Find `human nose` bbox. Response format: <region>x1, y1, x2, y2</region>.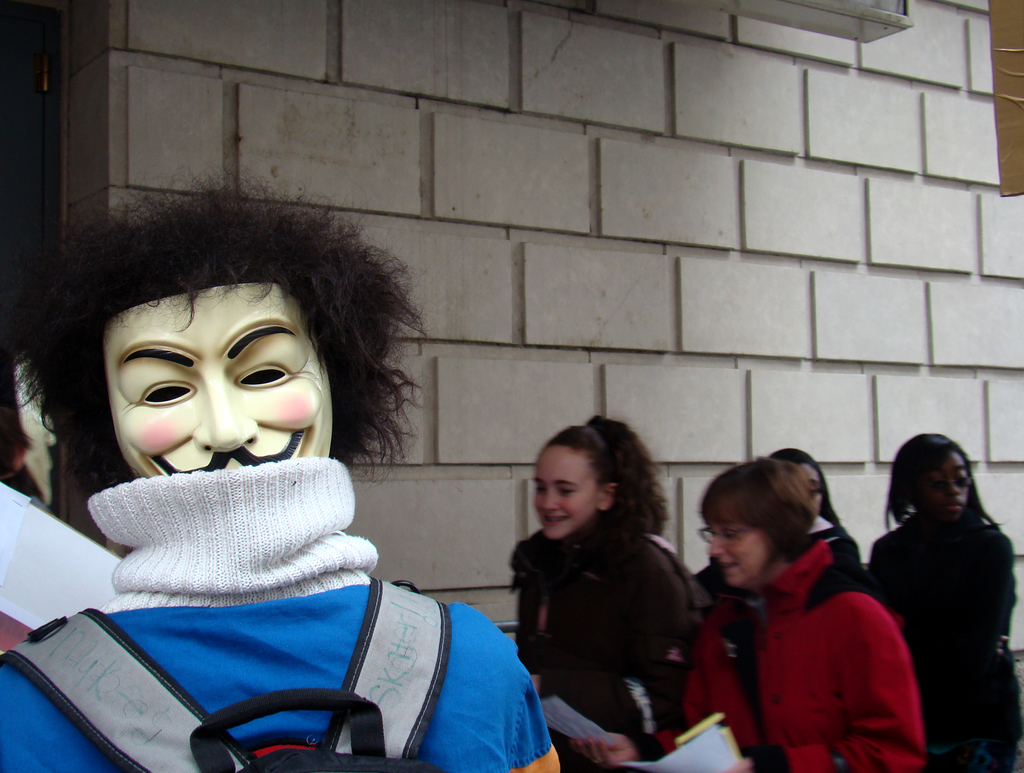
<region>710, 535, 727, 557</region>.
